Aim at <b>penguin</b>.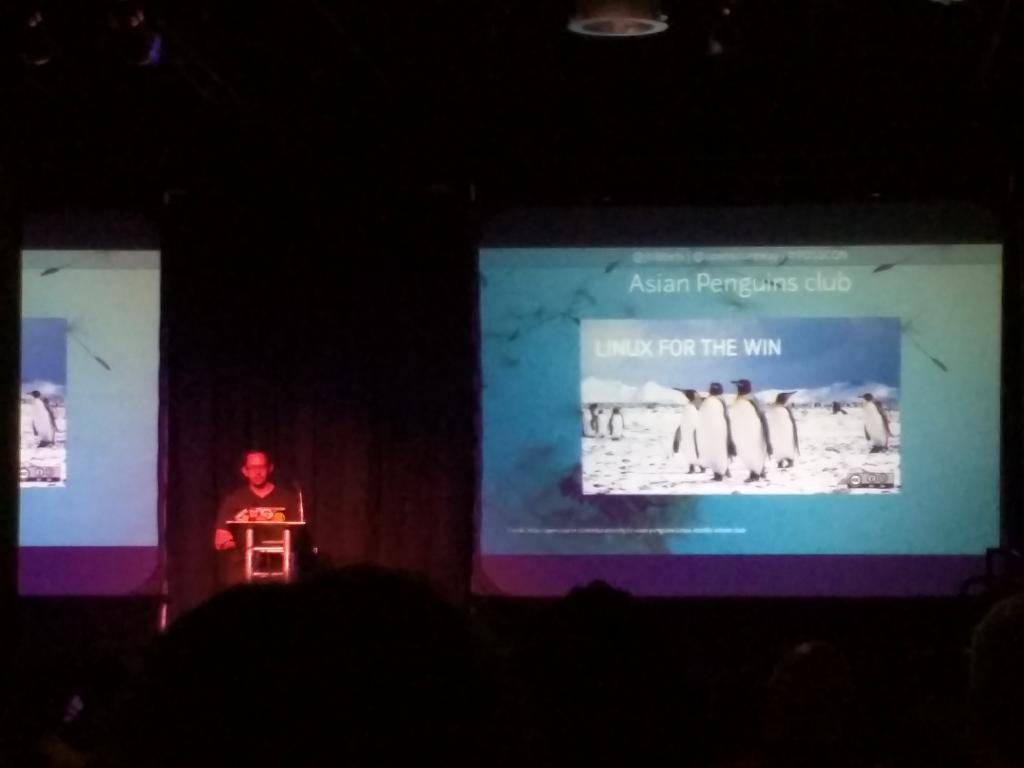
Aimed at select_region(21, 397, 58, 451).
